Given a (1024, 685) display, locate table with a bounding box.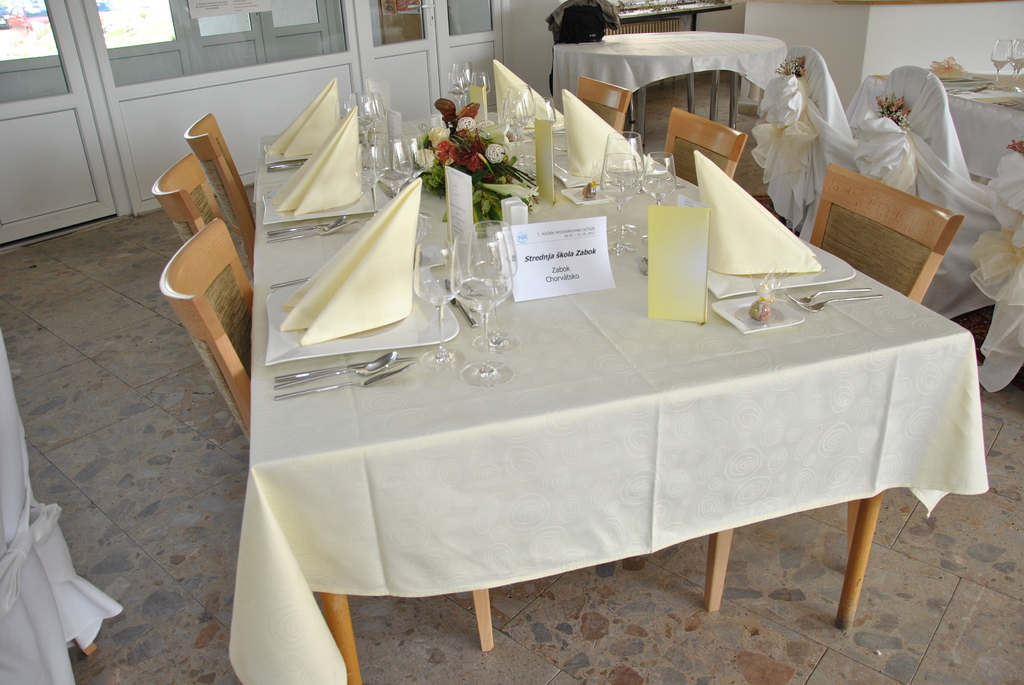
Located: bbox=(548, 19, 788, 142).
